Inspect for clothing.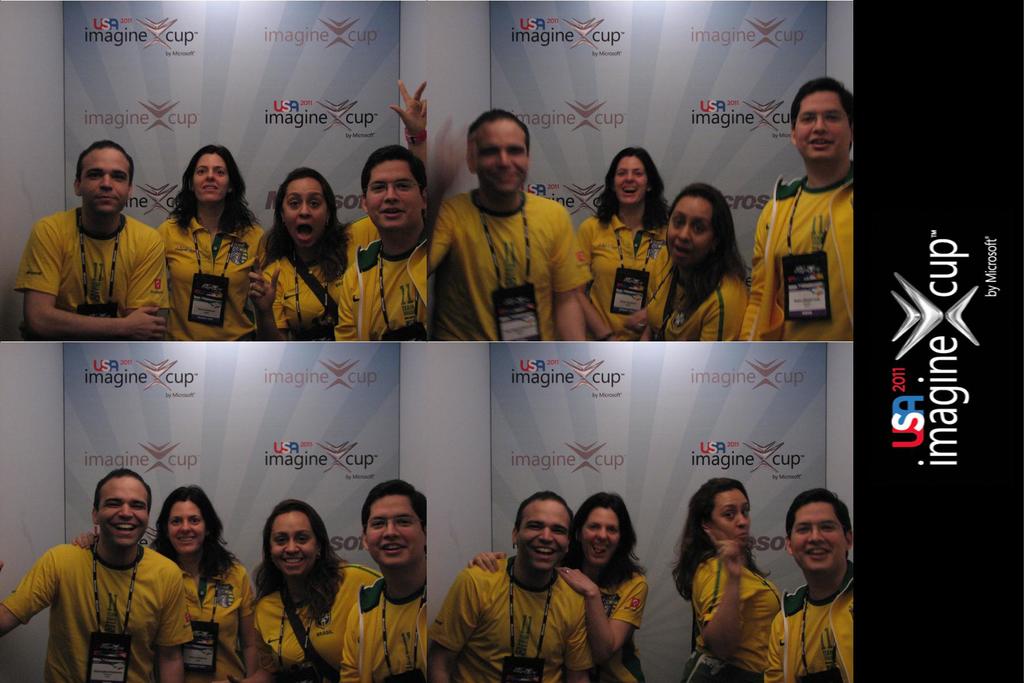
Inspection: 733:163:856:343.
